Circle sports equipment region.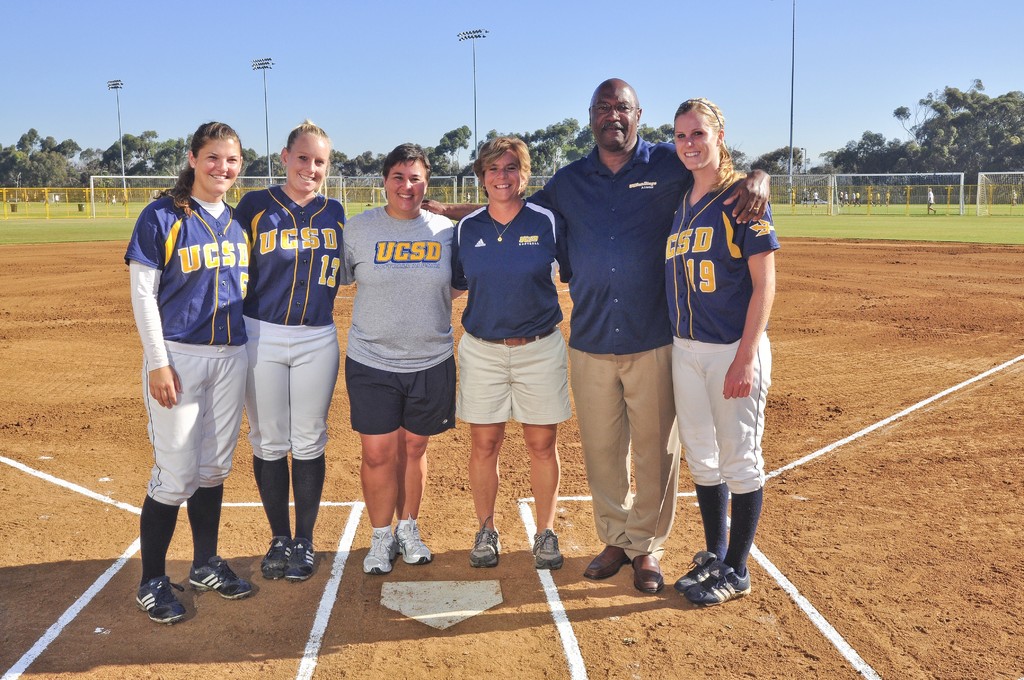
Region: (344, 175, 456, 209).
